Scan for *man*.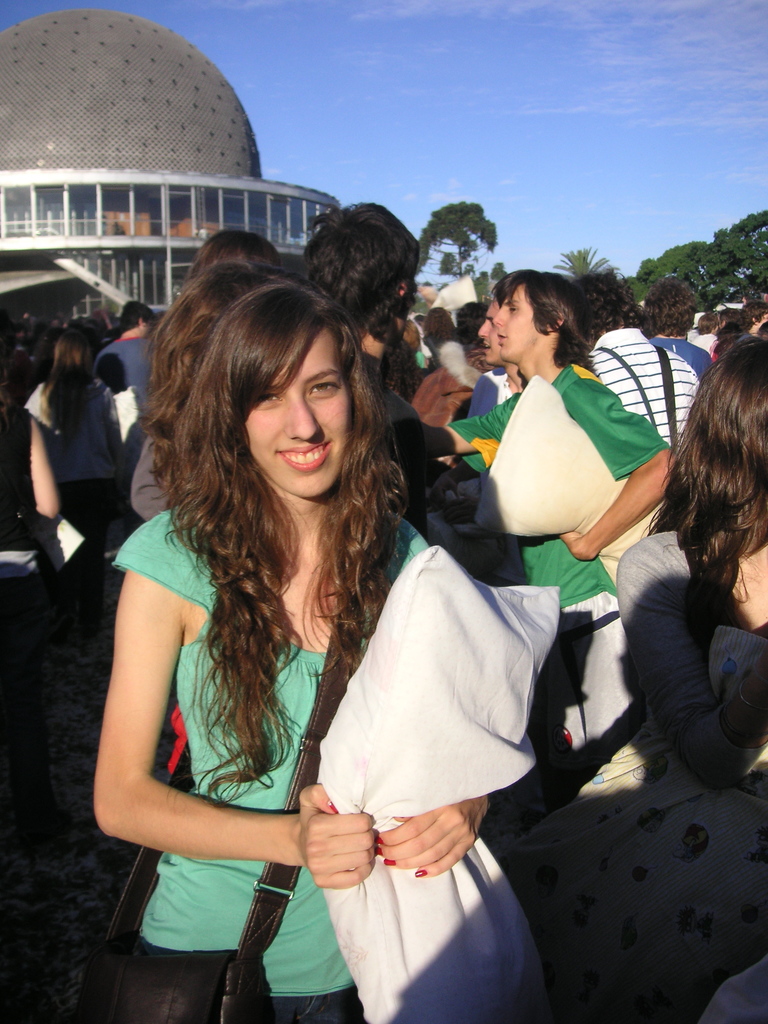
Scan result: 422 269 674 750.
